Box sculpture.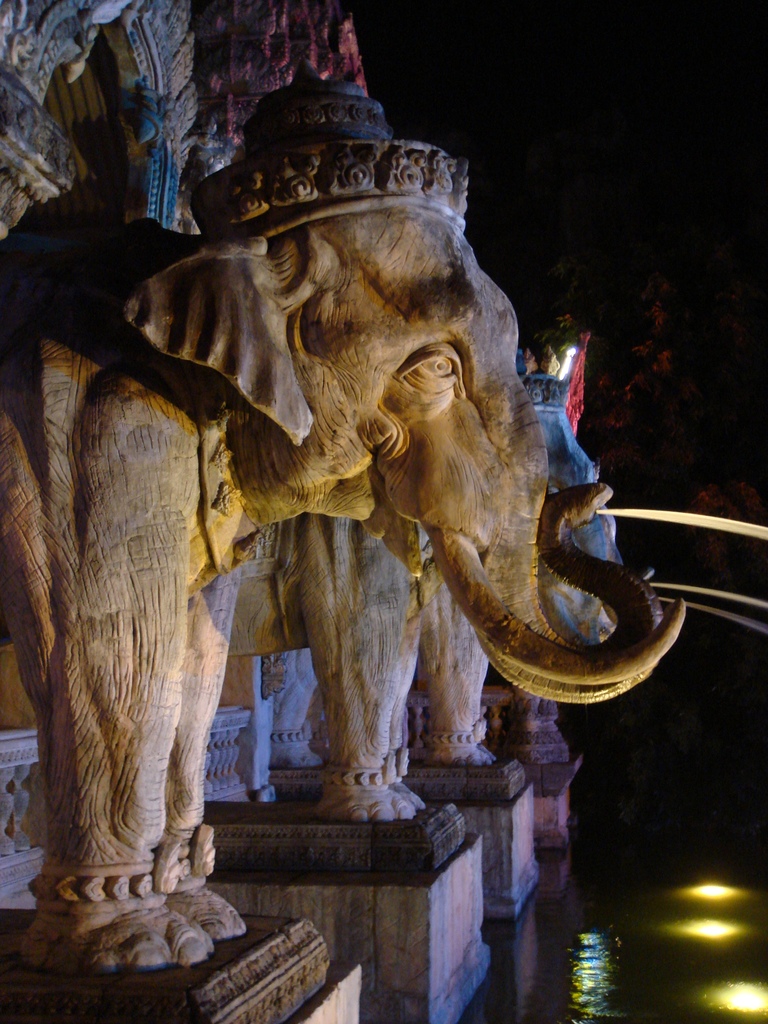
294,513,431,819.
